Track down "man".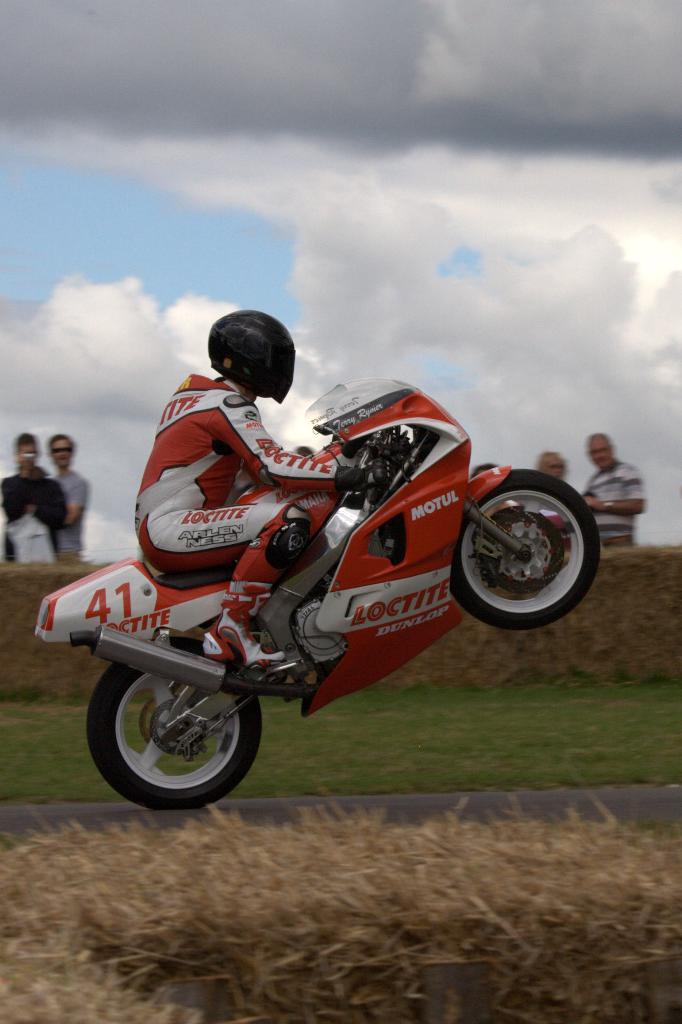
Tracked to BBox(133, 308, 372, 669).
